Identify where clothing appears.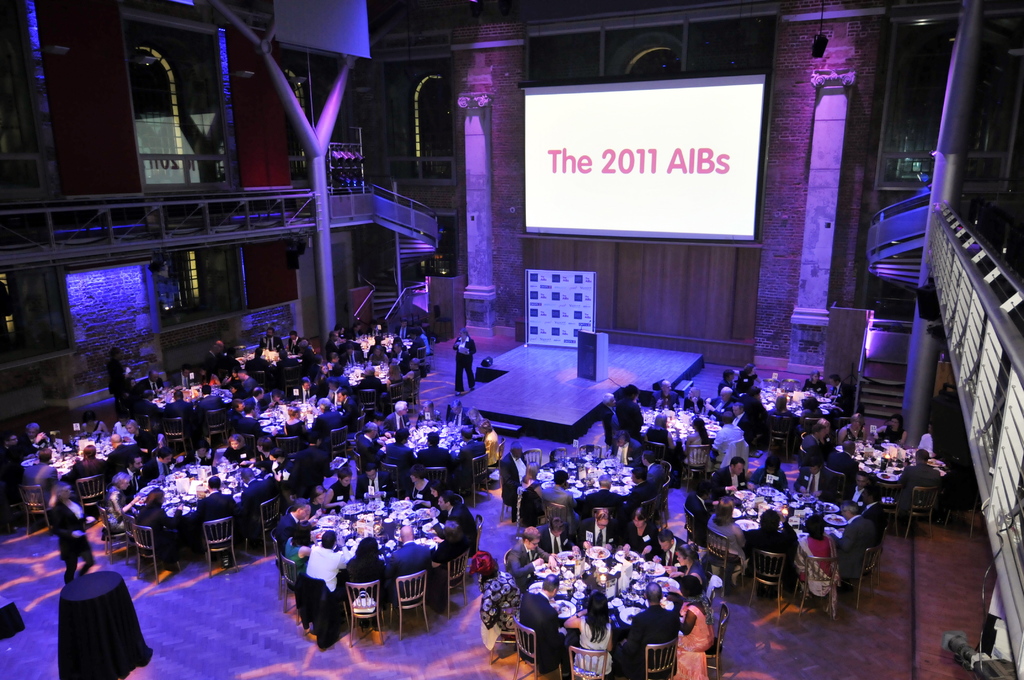
Appears at {"x1": 236, "y1": 476, "x2": 274, "y2": 529}.
